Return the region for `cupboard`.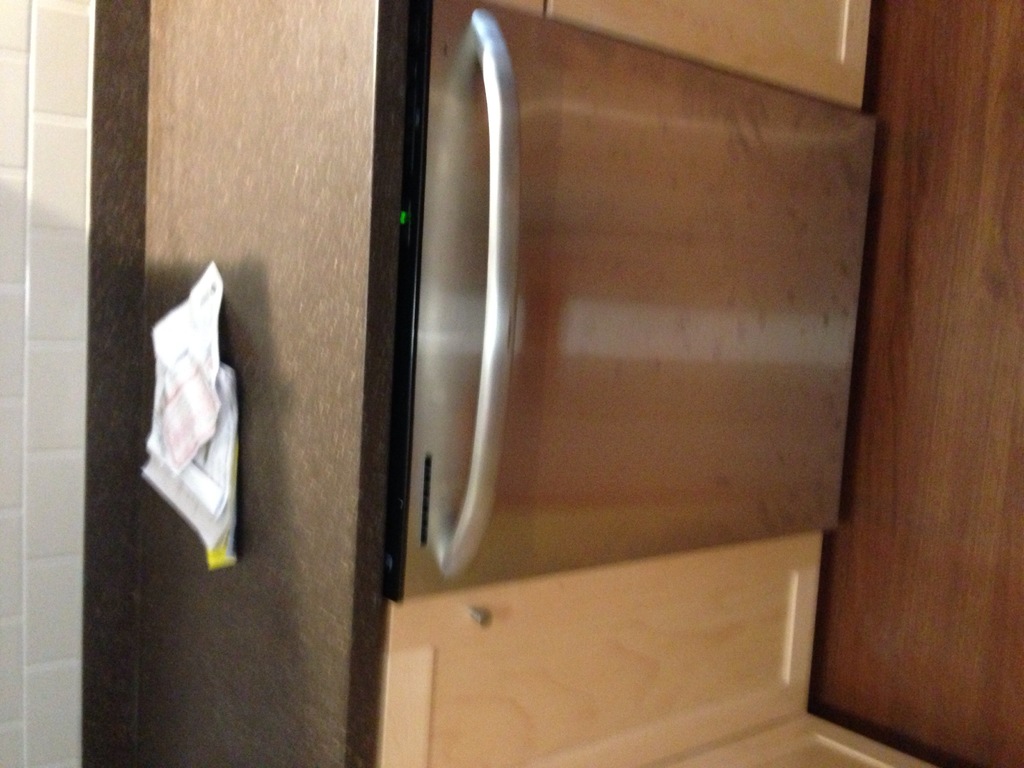
<region>379, 0, 948, 767</region>.
